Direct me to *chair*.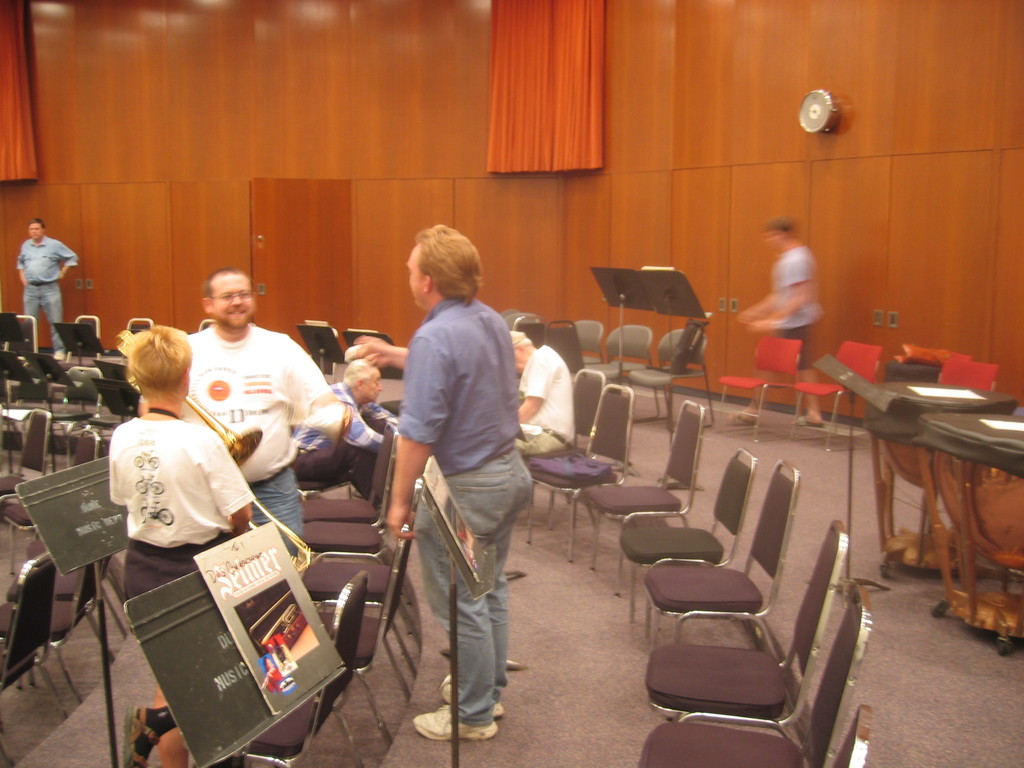
Direction: region(295, 428, 390, 527).
